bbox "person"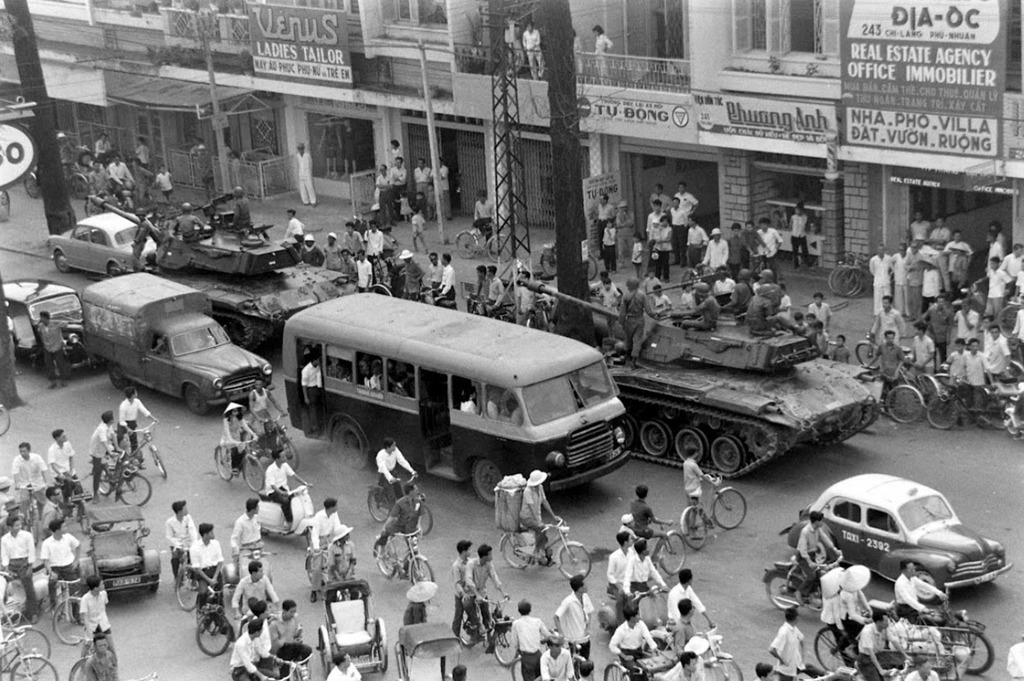
bbox=(508, 597, 551, 679)
